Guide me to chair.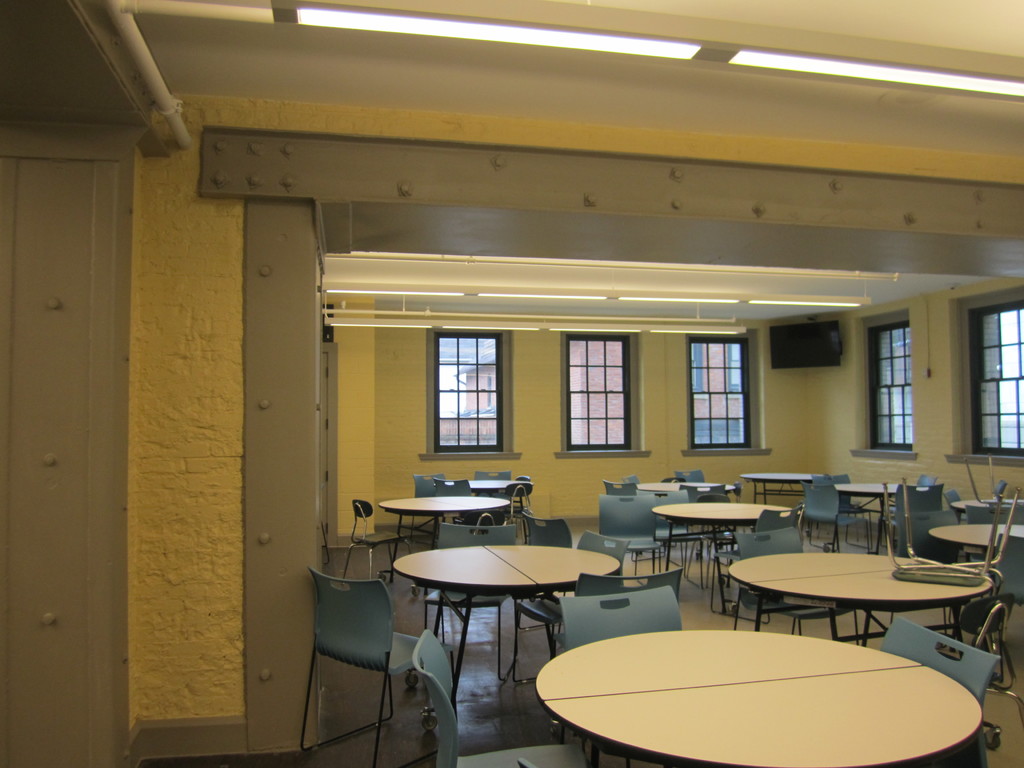
Guidance: 570 529 628 575.
